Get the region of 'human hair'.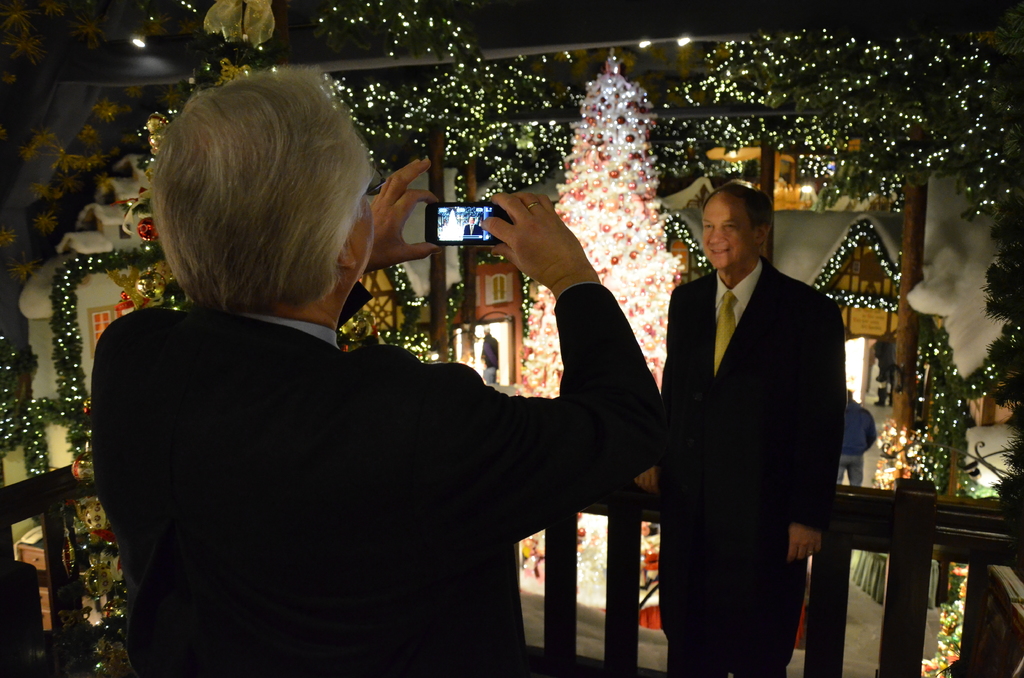
pyautogui.locateOnScreen(699, 184, 774, 234).
